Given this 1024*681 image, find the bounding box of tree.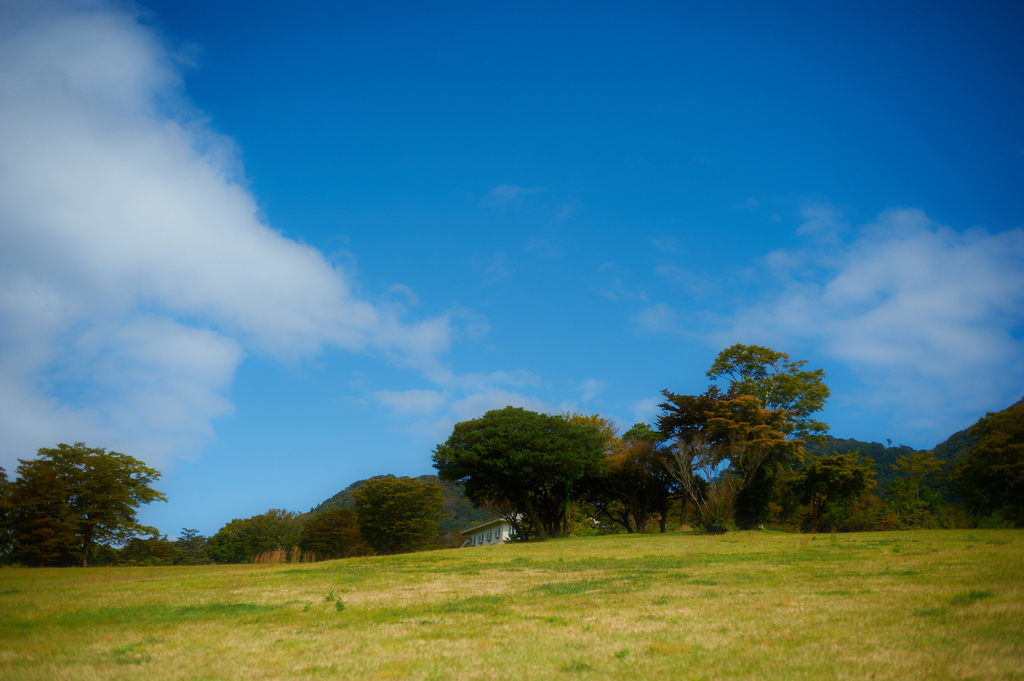
l=19, t=433, r=168, b=573.
